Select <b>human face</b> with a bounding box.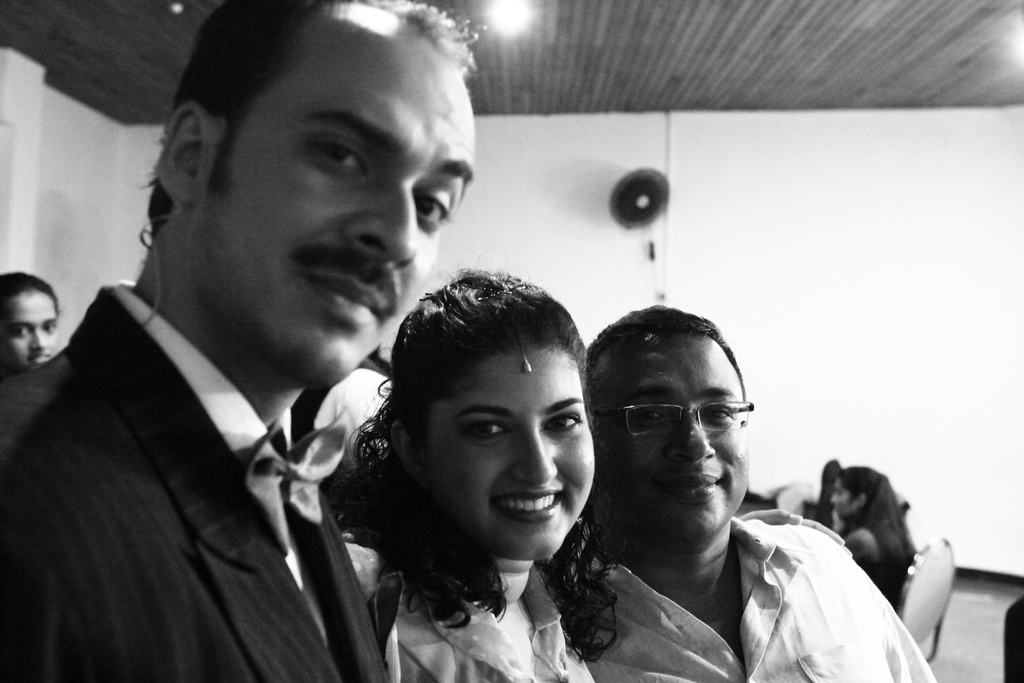
l=0, t=288, r=65, b=372.
